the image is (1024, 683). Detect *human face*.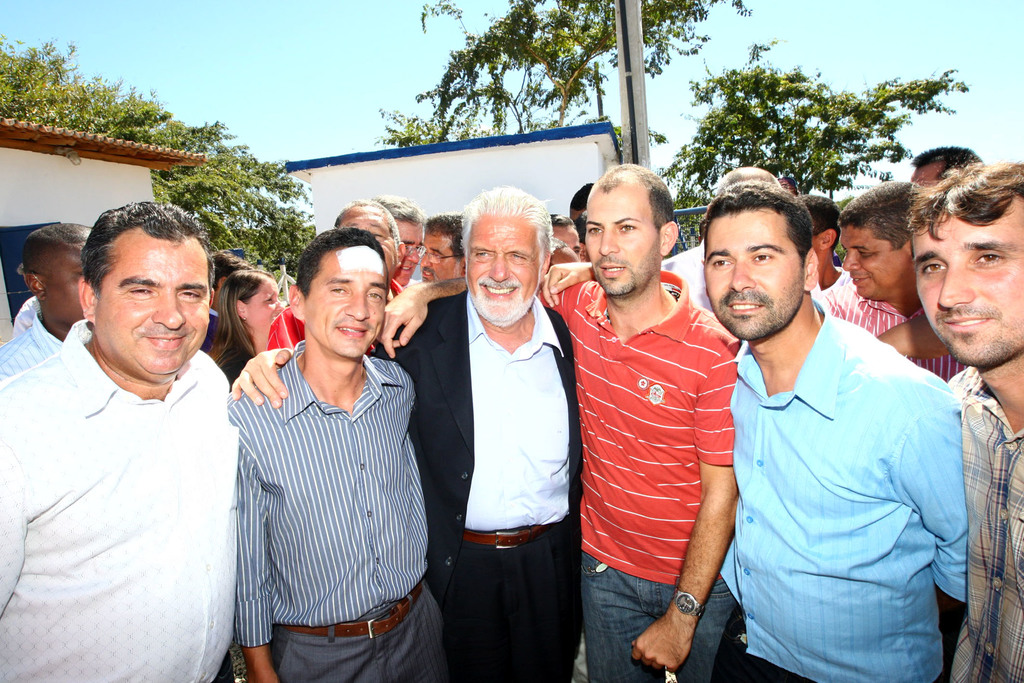
Detection: <box>911,208,1023,349</box>.
